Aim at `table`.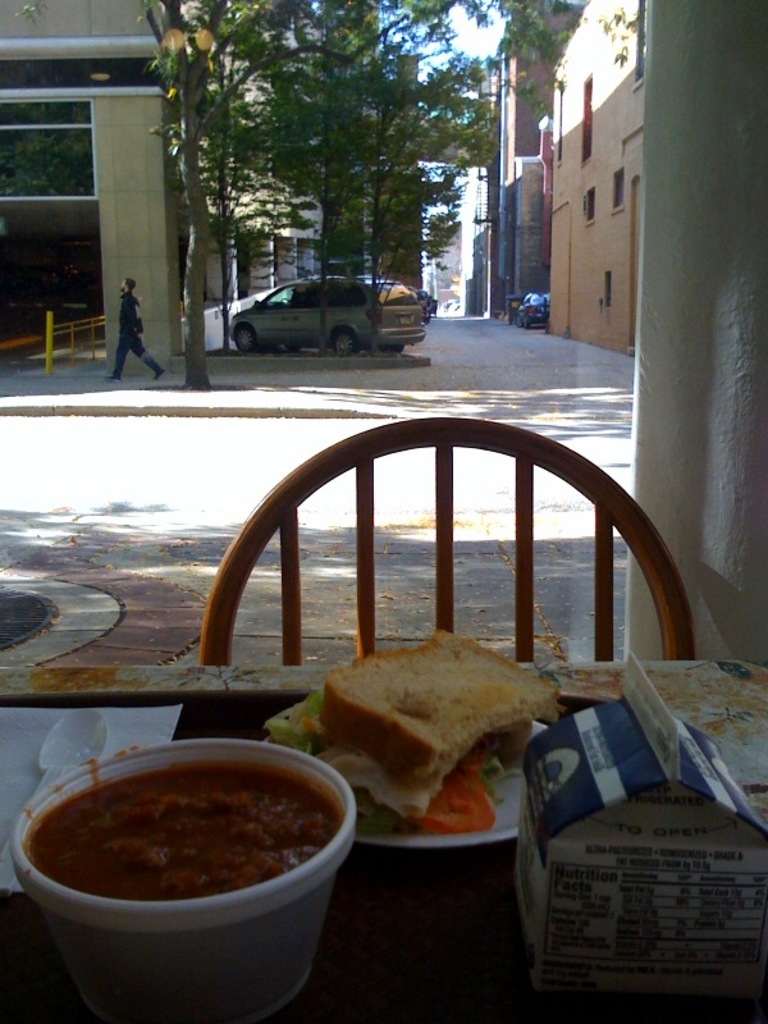
Aimed at 0, 657, 765, 1021.
